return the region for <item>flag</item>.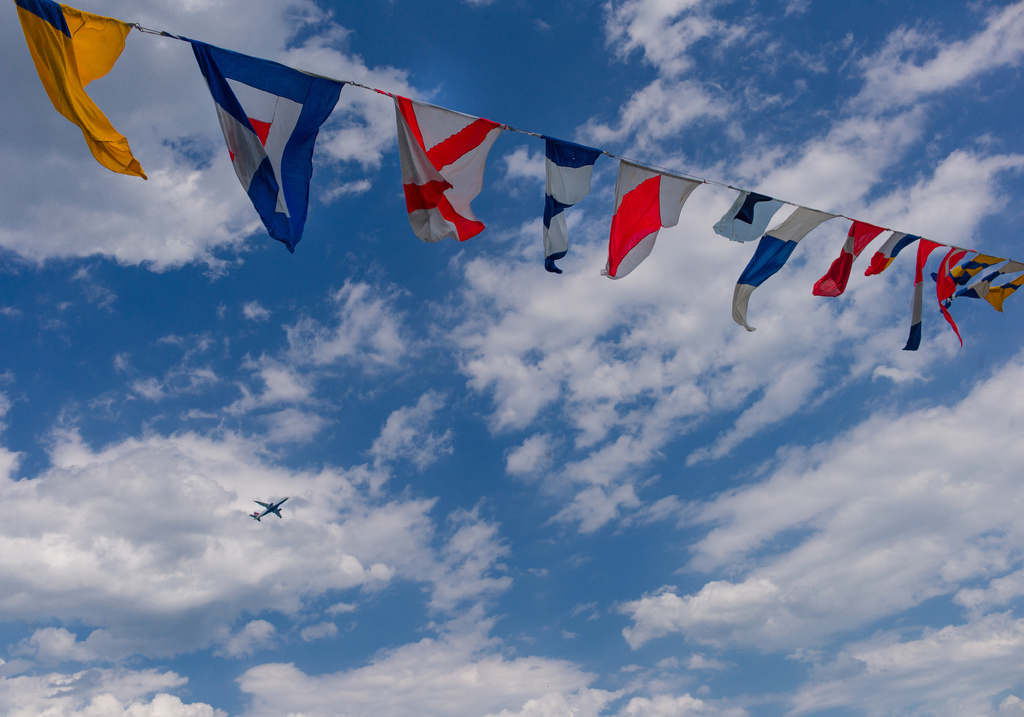
rect(949, 250, 1004, 286).
